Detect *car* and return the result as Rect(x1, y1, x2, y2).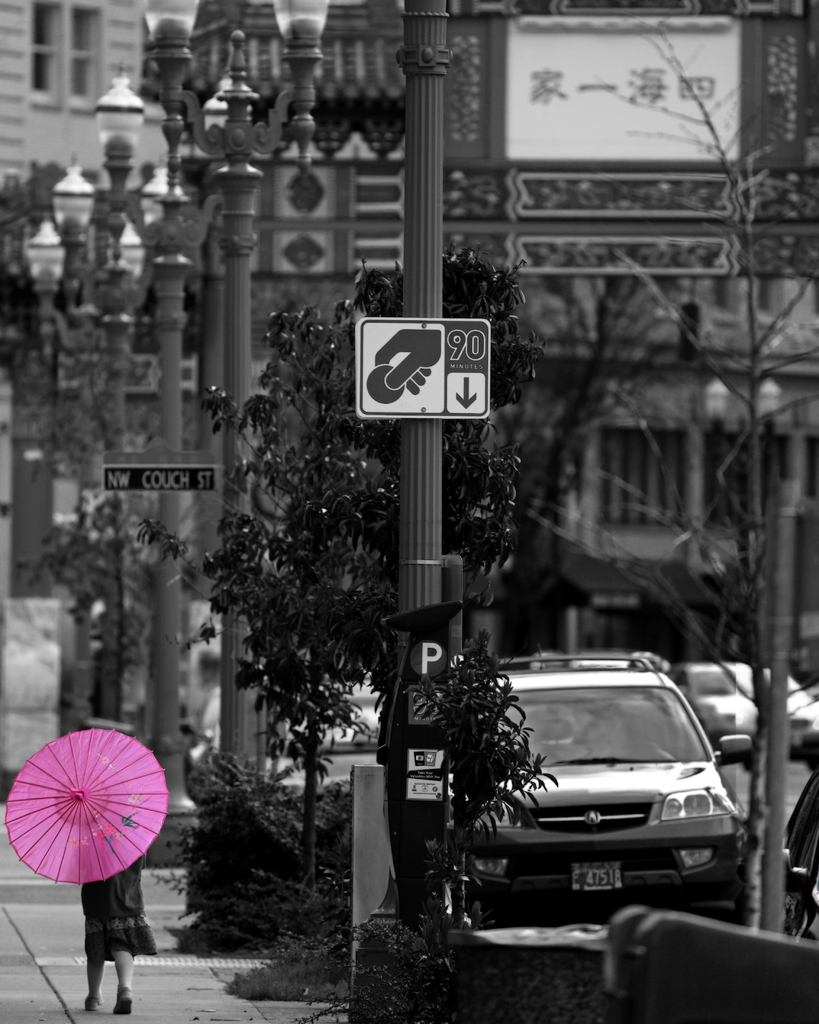
Rect(401, 655, 755, 929).
